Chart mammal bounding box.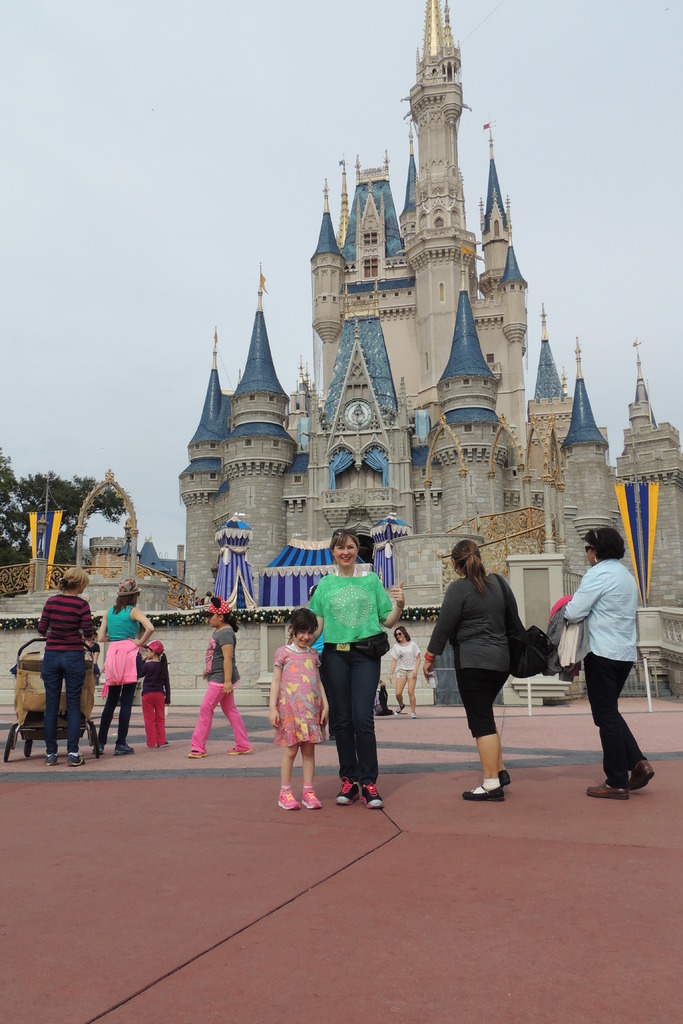
Charted: Rect(436, 540, 549, 785).
